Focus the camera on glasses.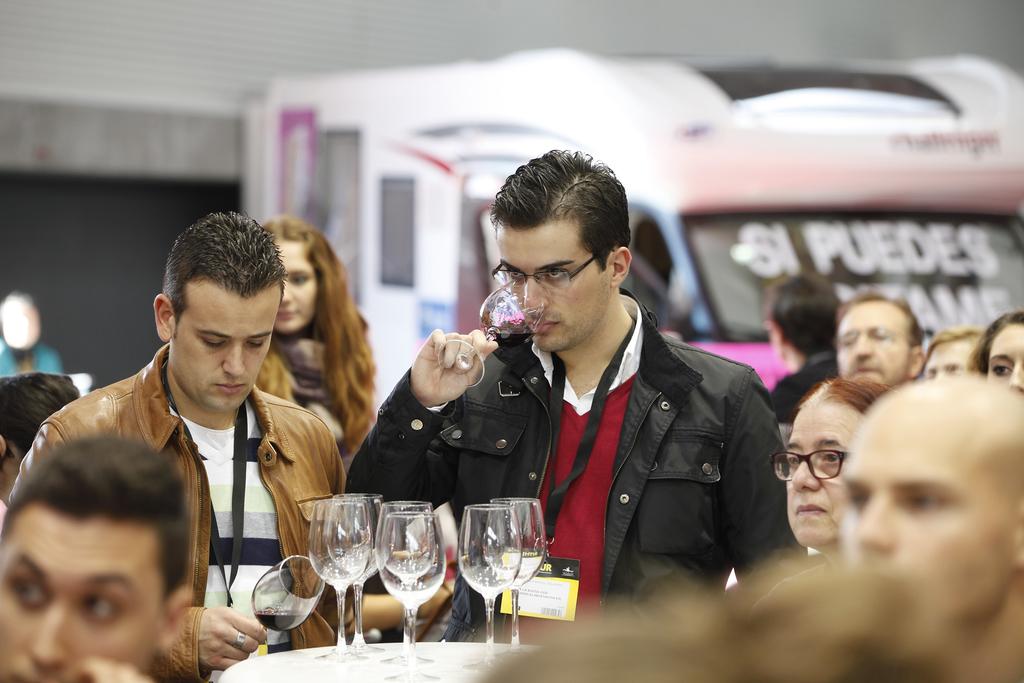
Focus region: (833, 324, 920, 350).
